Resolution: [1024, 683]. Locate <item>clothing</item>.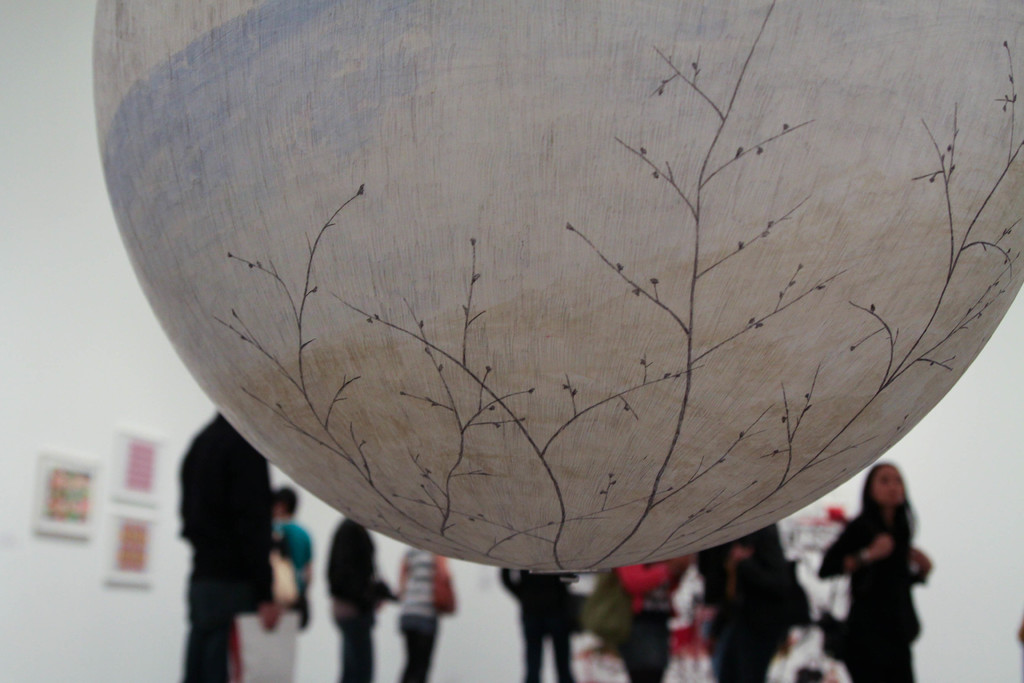
{"x1": 828, "y1": 461, "x2": 940, "y2": 662}.
